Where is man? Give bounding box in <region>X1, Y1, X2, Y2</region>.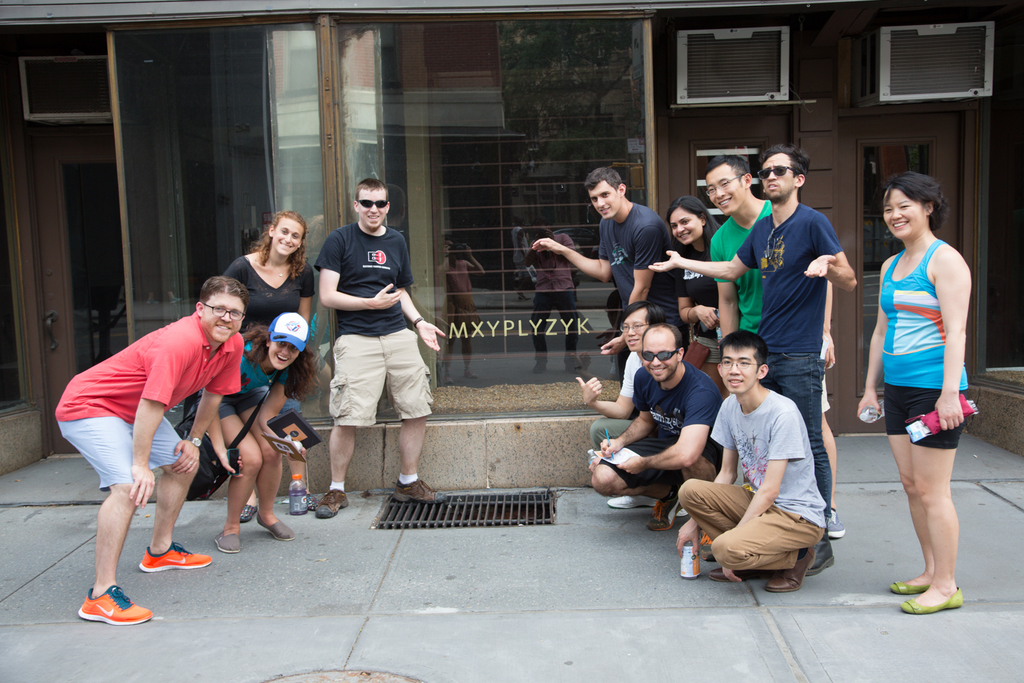
<region>52, 271, 250, 629</region>.
